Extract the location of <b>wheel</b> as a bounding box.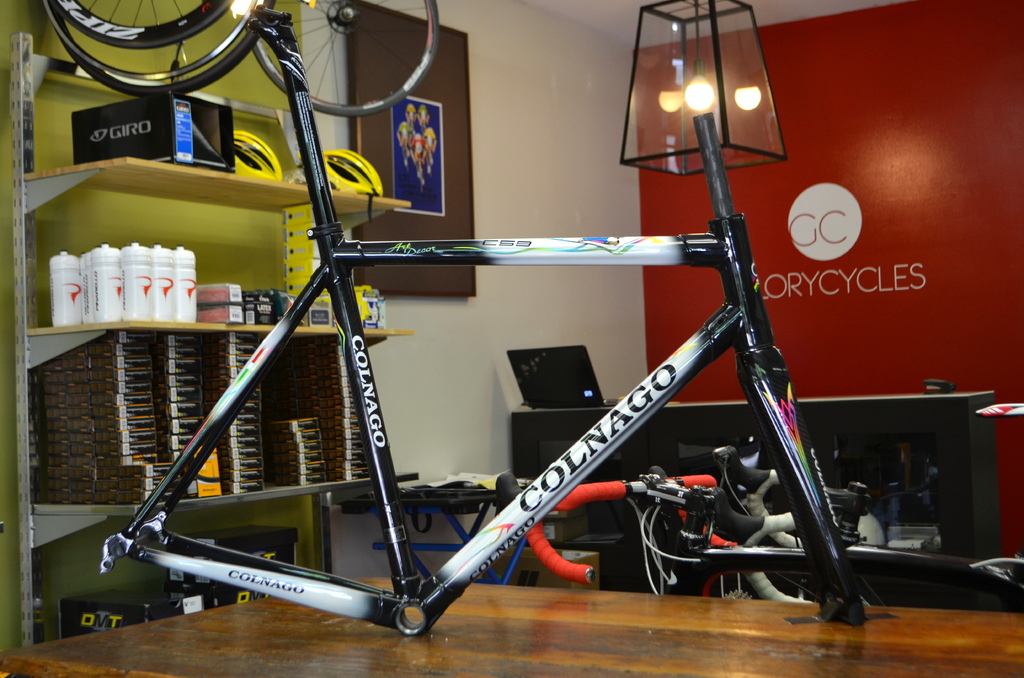
{"x1": 47, "y1": 0, "x2": 251, "y2": 71}.
